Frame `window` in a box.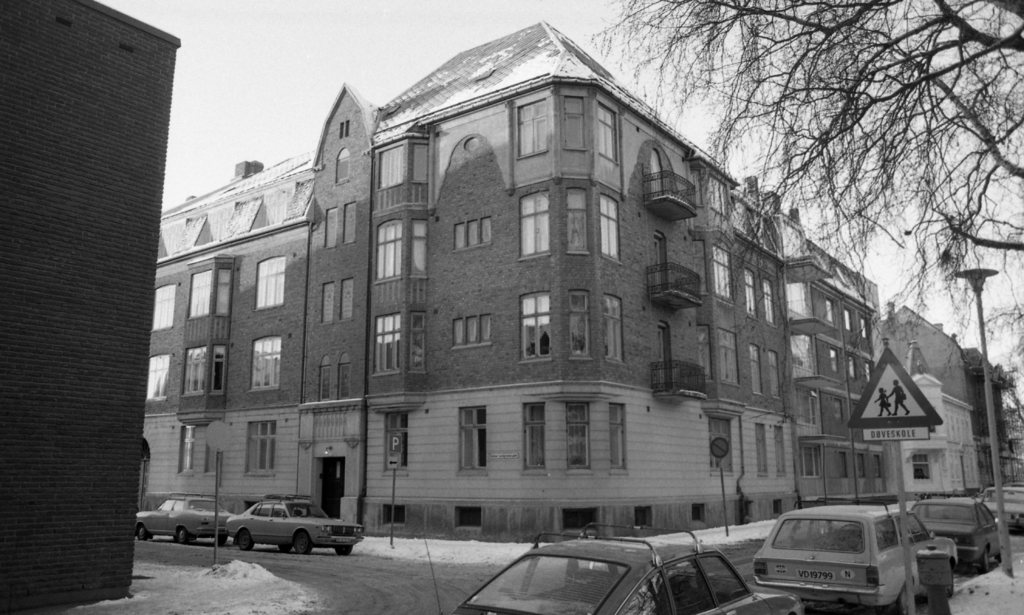
[602,402,630,478].
